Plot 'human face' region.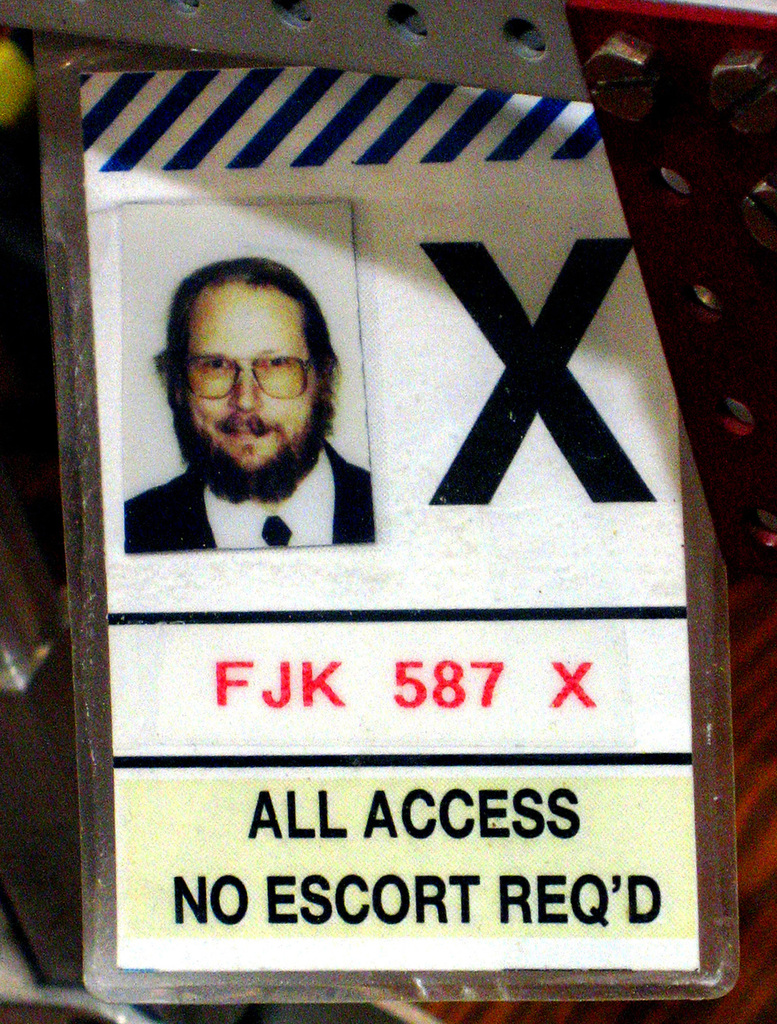
Plotted at x1=191 y1=285 x2=316 y2=475.
